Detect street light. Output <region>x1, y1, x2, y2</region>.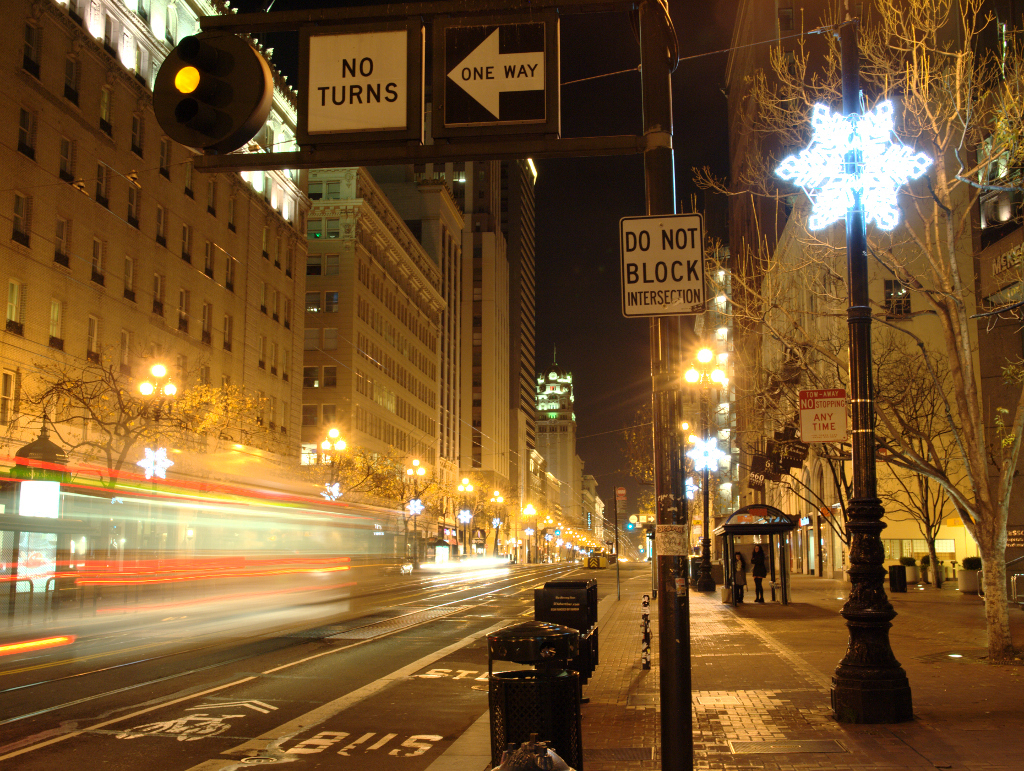
<region>402, 455, 422, 570</region>.
